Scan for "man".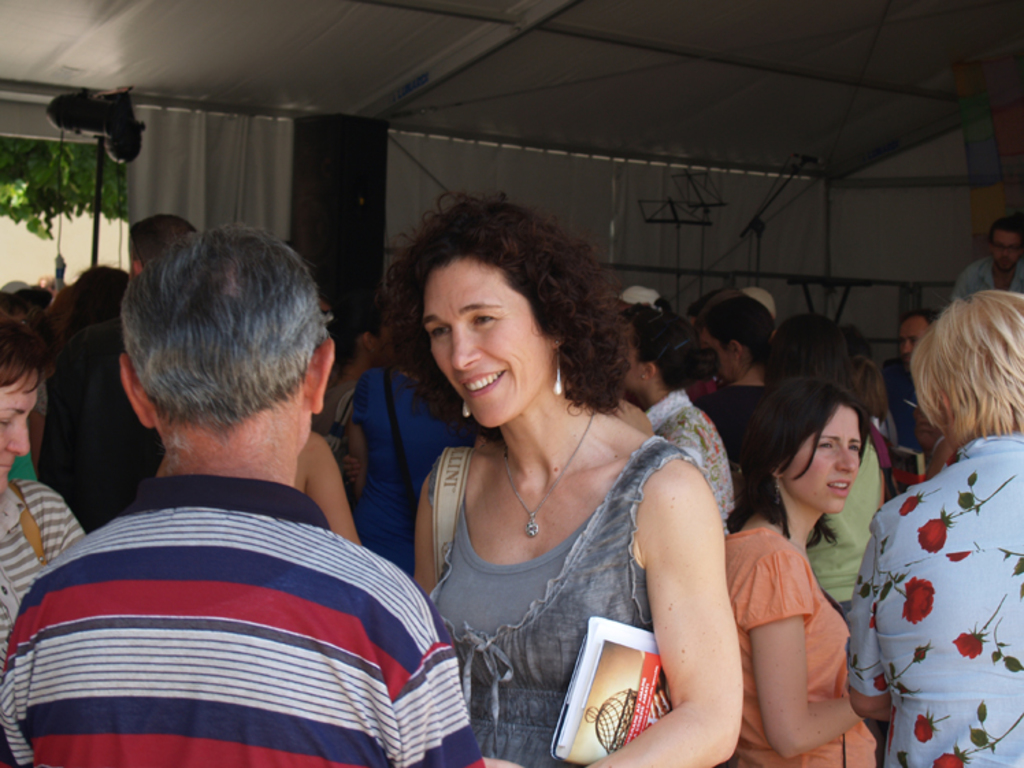
Scan result: [x1=34, y1=212, x2=194, y2=535].
